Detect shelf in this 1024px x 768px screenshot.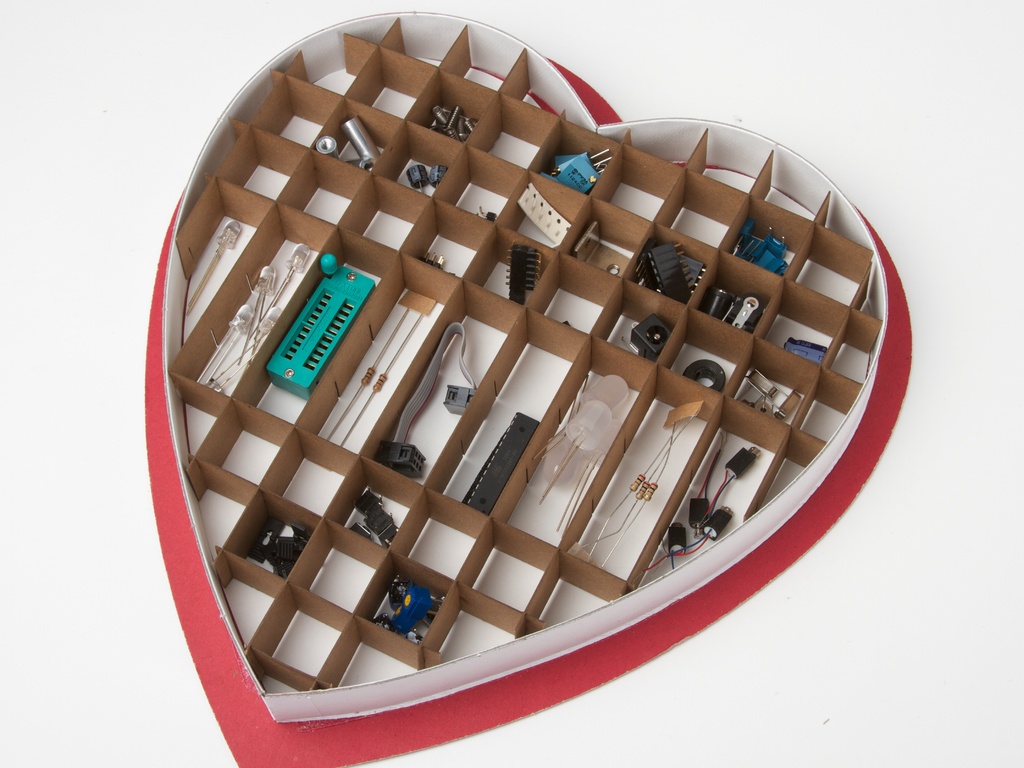
Detection: {"left": 165, "top": 197, "right": 342, "bottom": 401}.
